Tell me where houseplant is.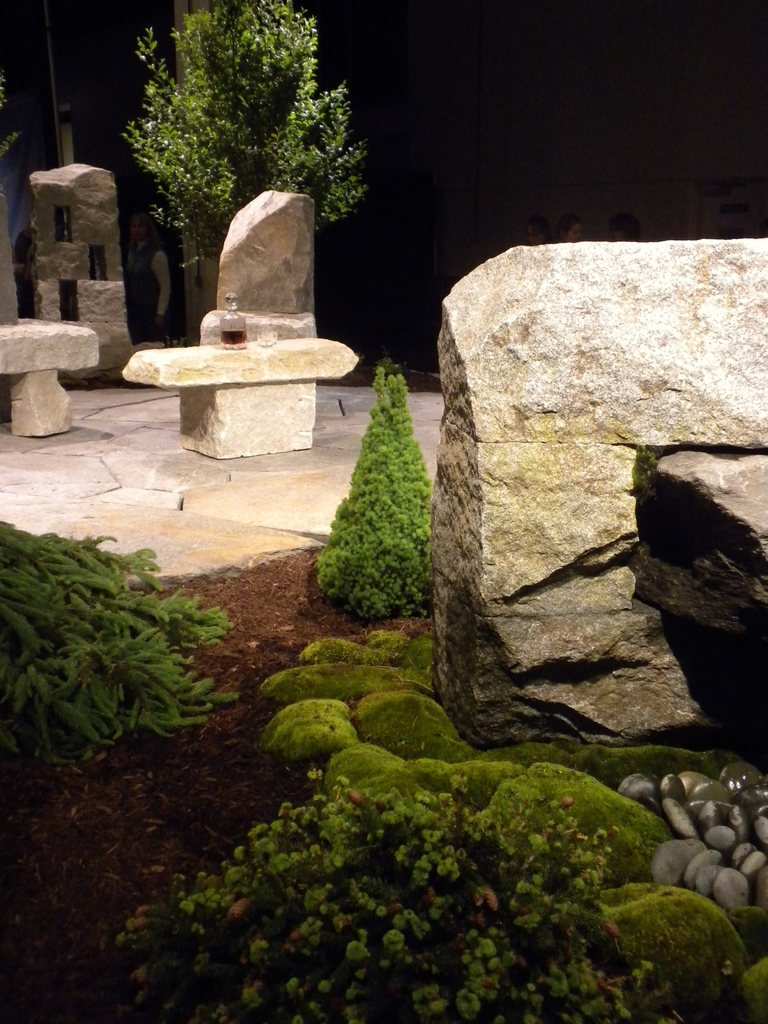
houseplant is at select_region(113, 0, 370, 266).
